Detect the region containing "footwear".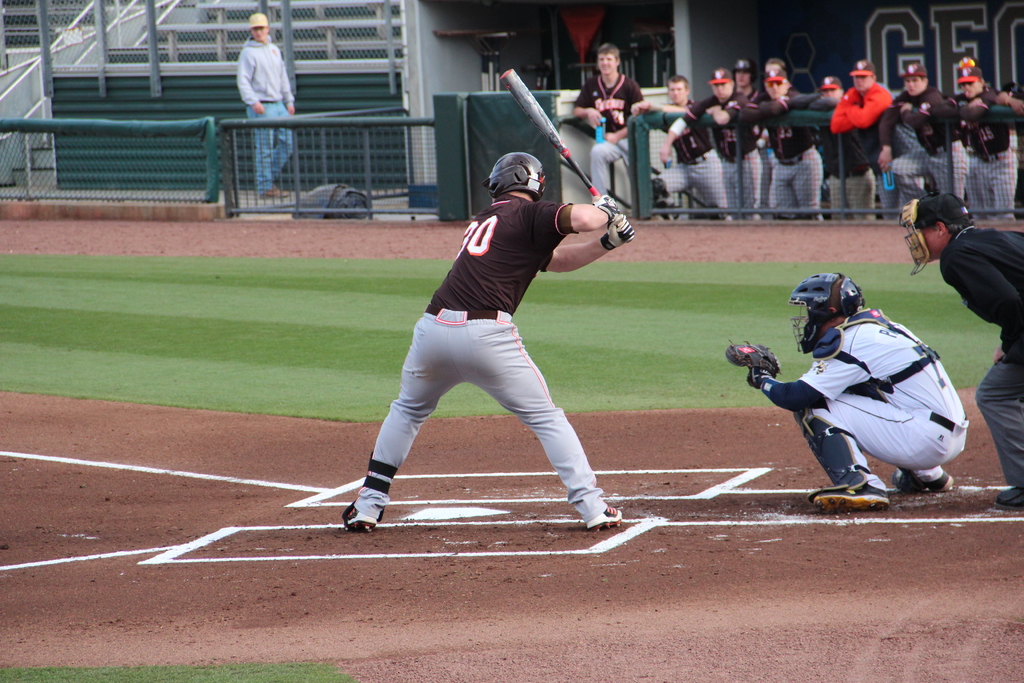
{"x1": 335, "y1": 498, "x2": 372, "y2": 529}.
